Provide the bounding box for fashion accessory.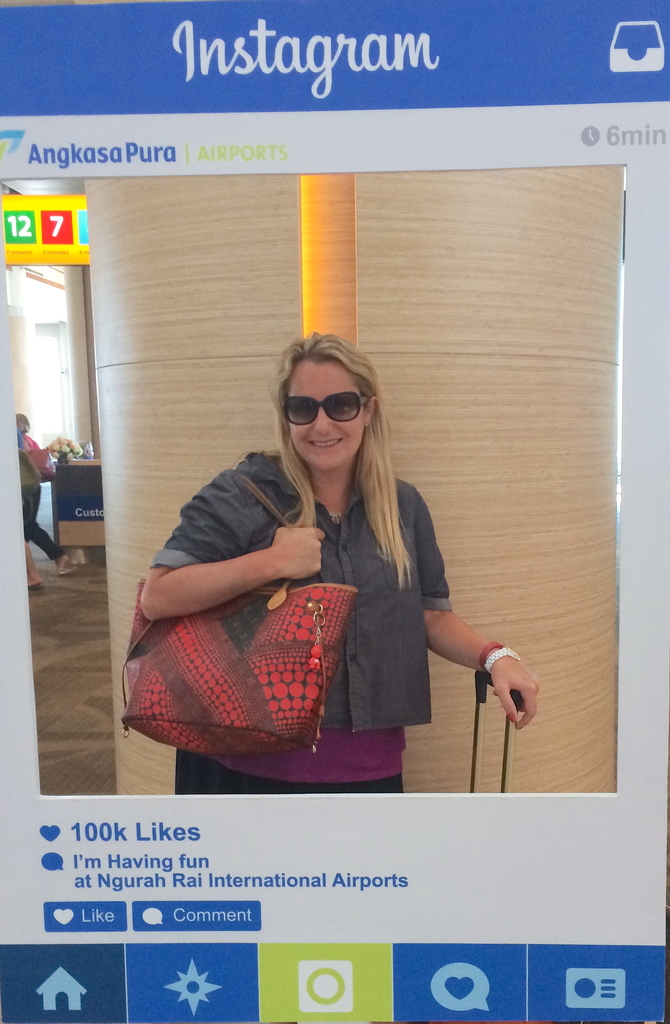
[x1=28, y1=582, x2=42, y2=590].
